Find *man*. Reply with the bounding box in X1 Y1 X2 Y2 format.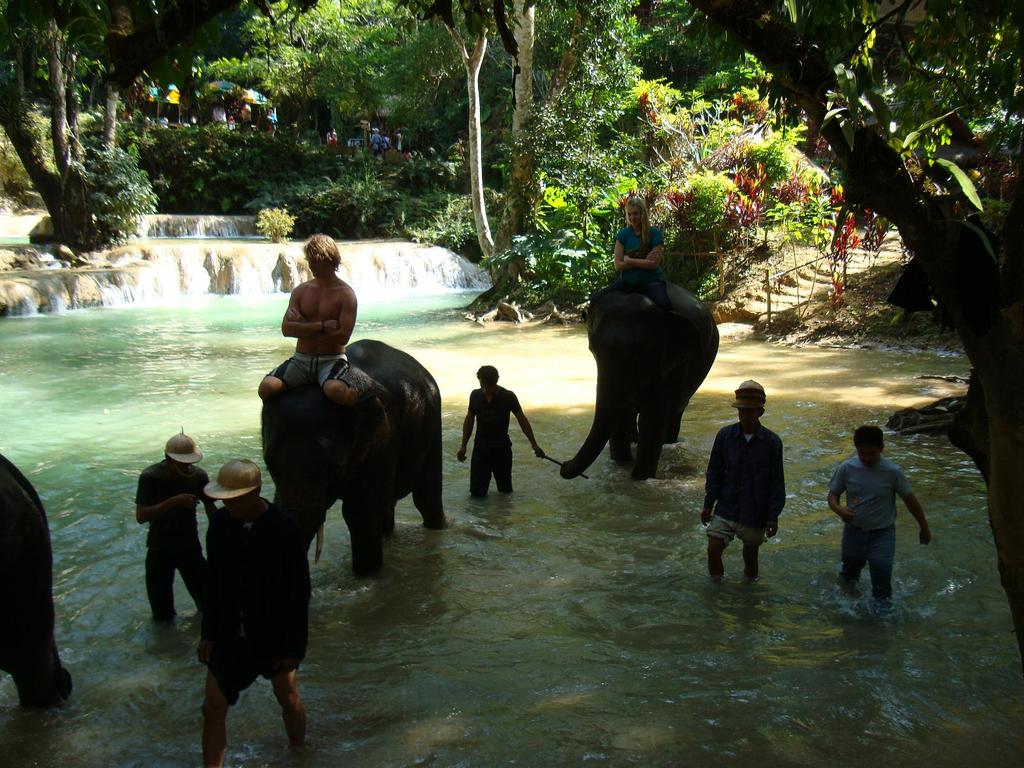
137 432 216 625.
